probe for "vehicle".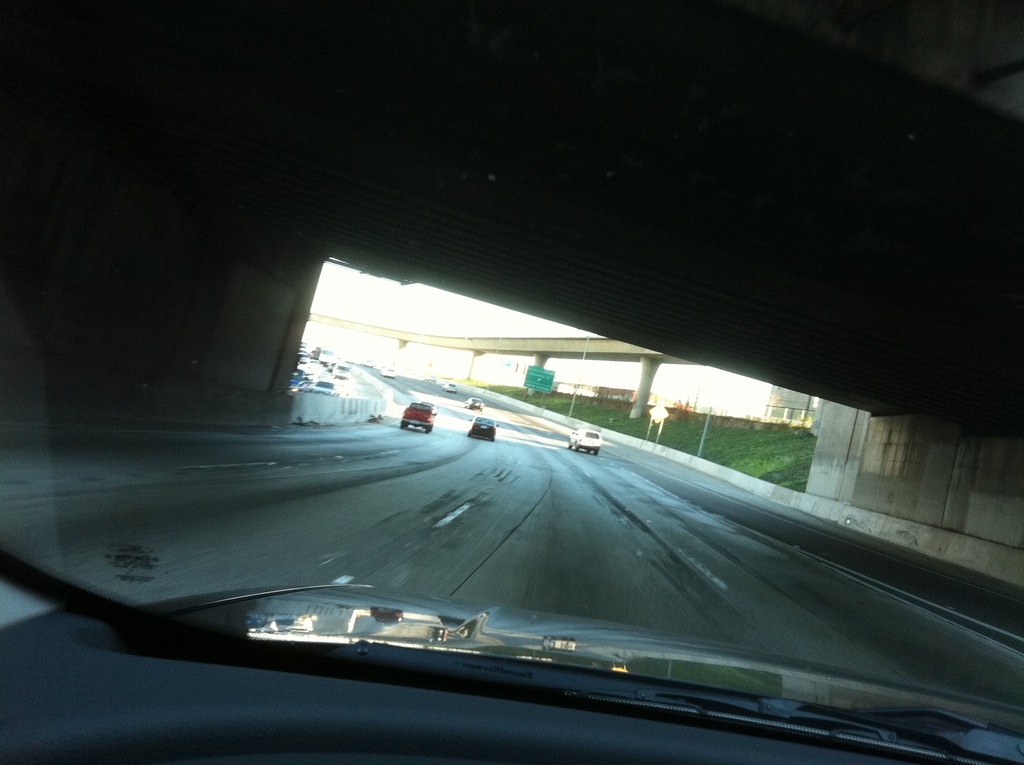
Probe result: locate(404, 403, 429, 437).
